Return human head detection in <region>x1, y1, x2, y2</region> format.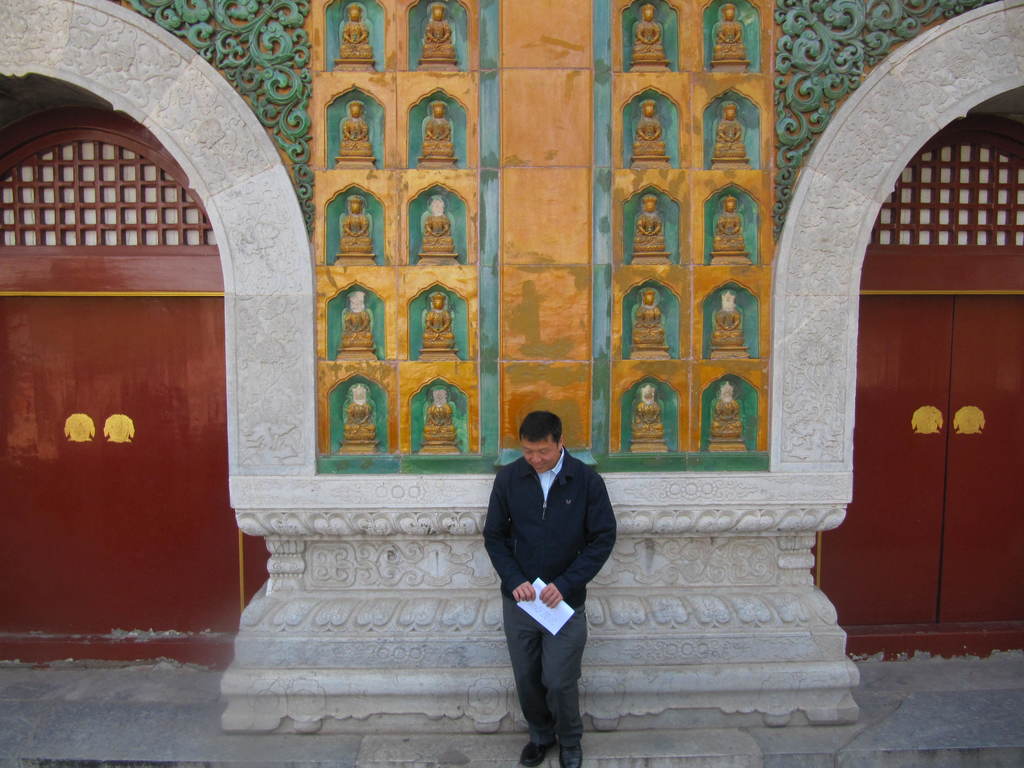
<region>520, 407, 558, 476</region>.
